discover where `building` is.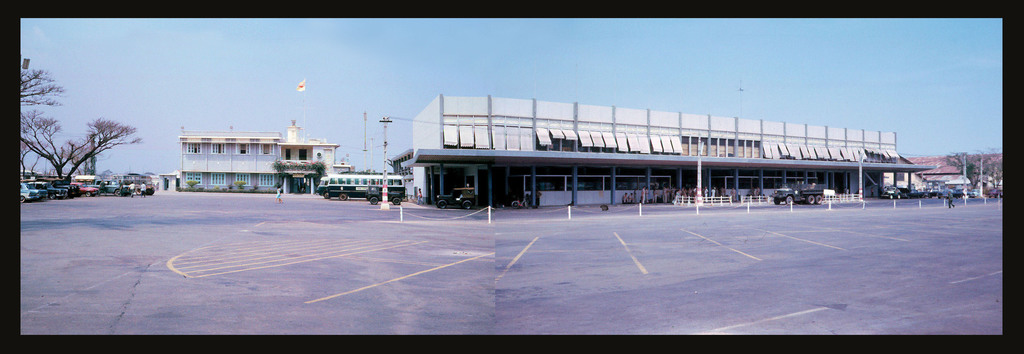
Discovered at [left=179, top=120, right=341, bottom=191].
